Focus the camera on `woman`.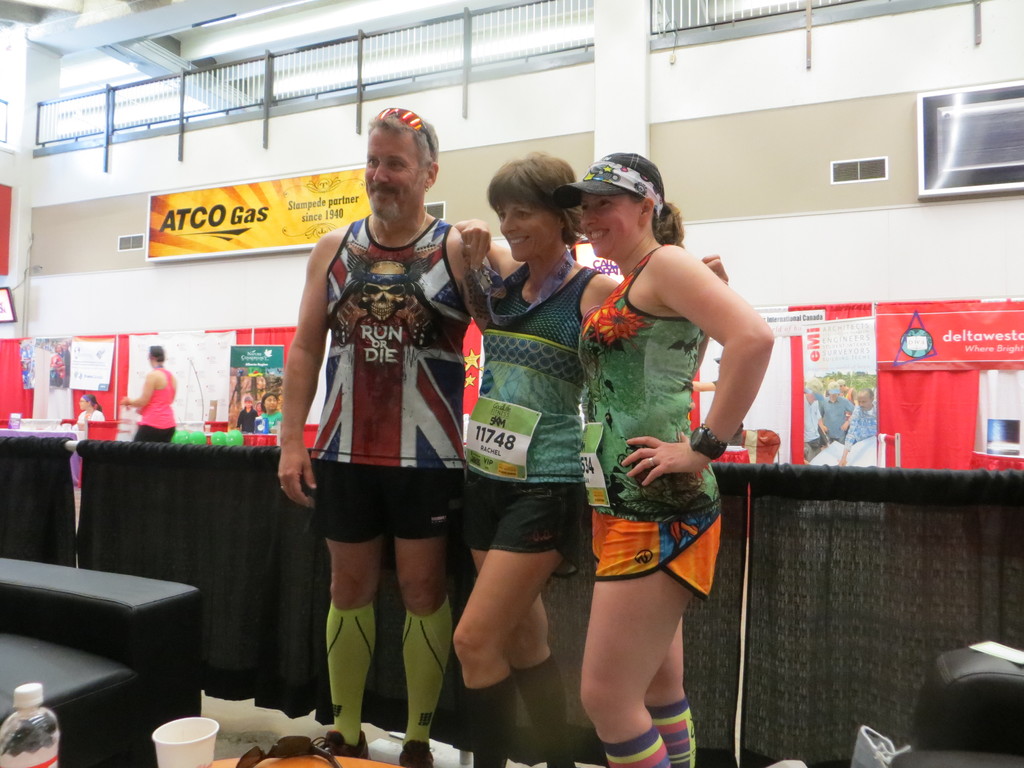
Focus region: <box>73,394,109,445</box>.
